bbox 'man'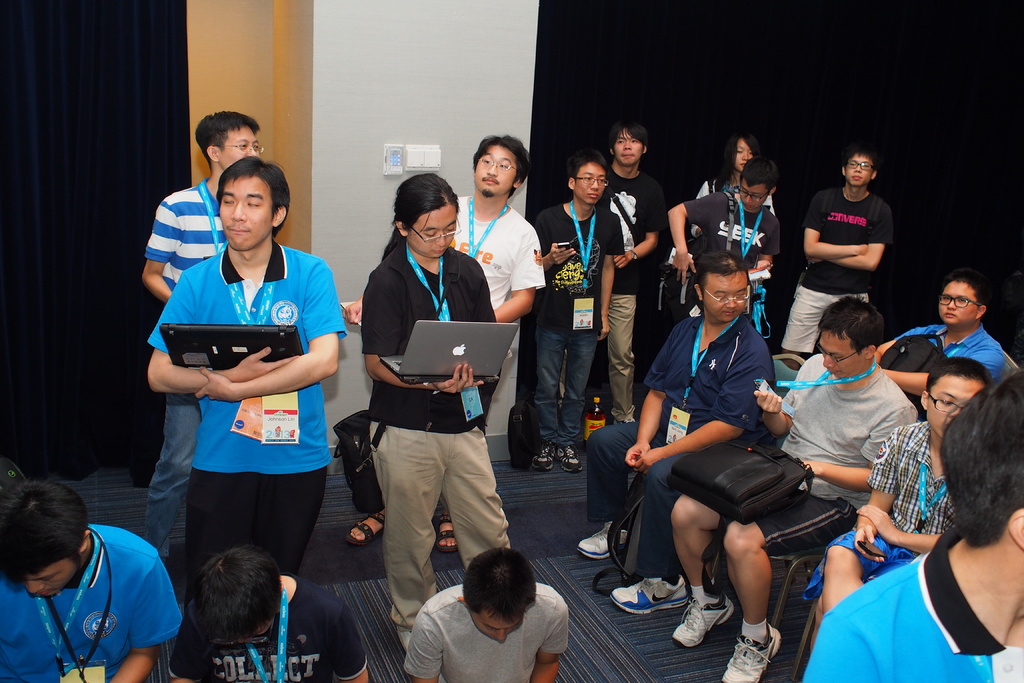
<region>792, 153, 918, 344</region>
